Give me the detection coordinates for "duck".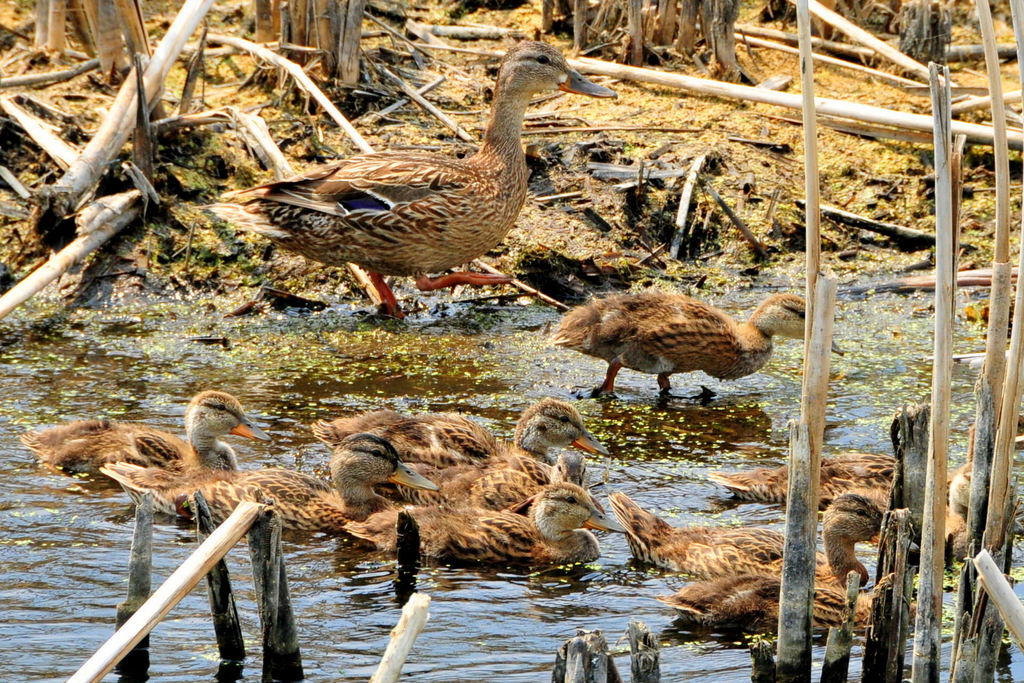
{"x1": 708, "y1": 452, "x2": 1015, "y2": 547}.
